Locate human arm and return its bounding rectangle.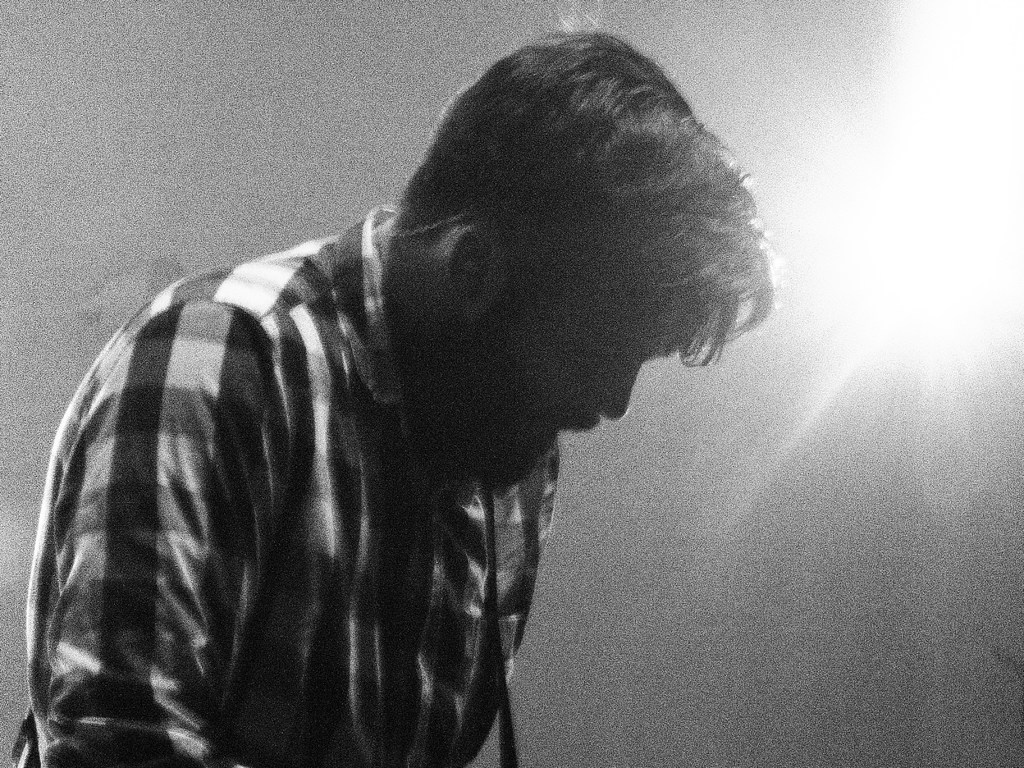
<region>37, 303, 275, 759</region>.
